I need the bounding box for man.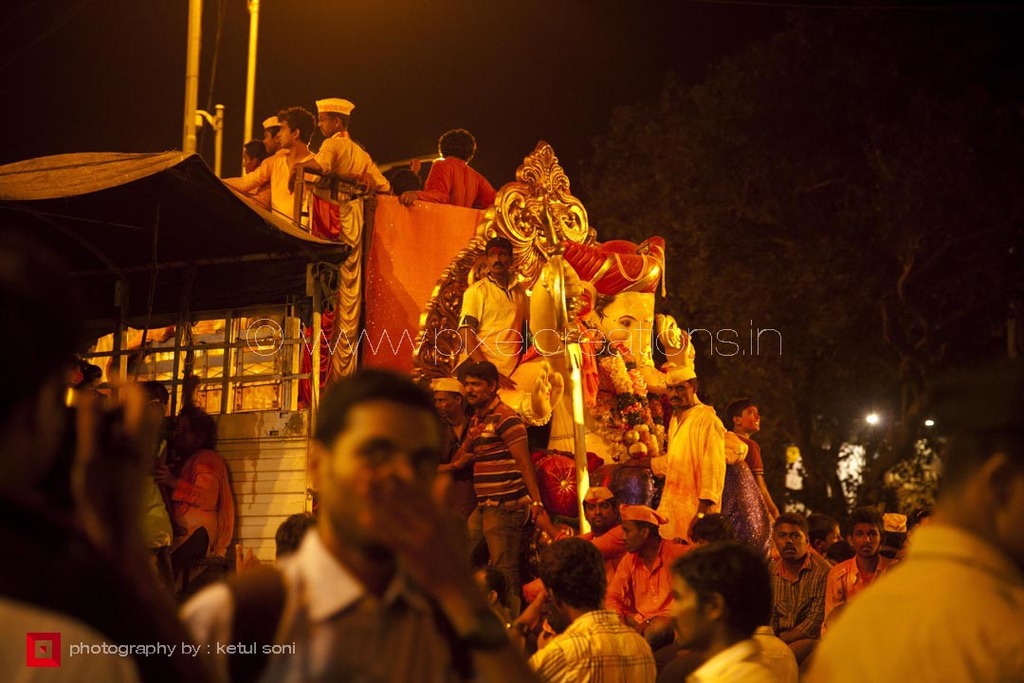
Here it is: (527,535,659,682).
